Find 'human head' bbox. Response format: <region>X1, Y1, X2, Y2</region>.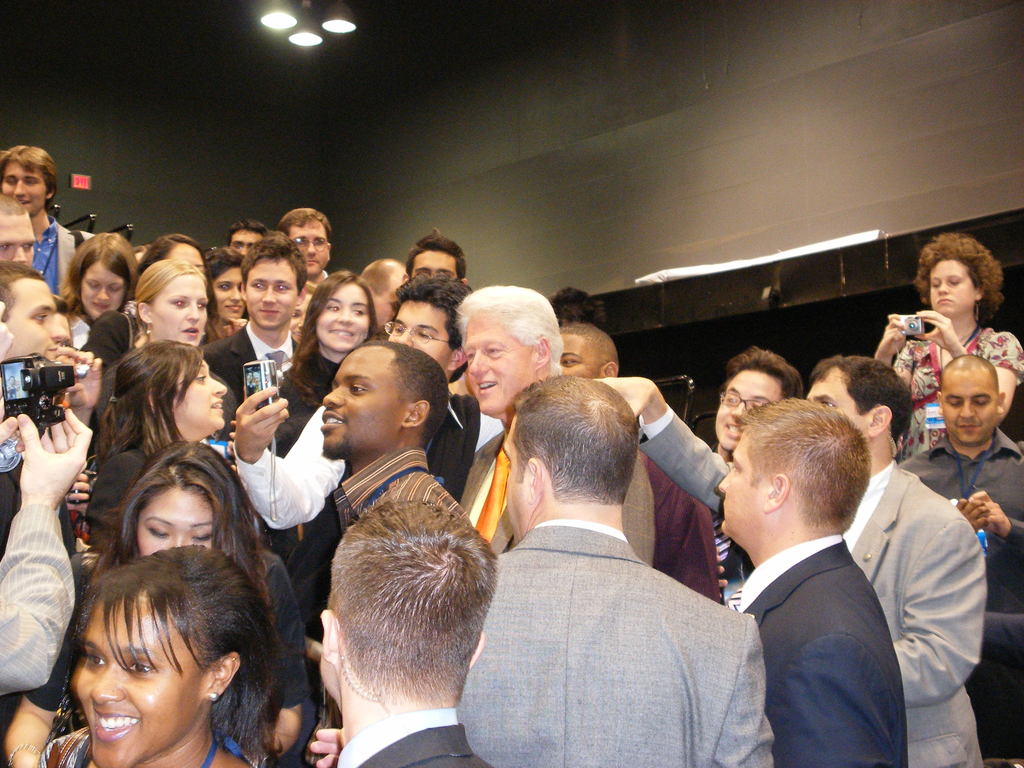
<region>240, 232, 305, 331</region>.
